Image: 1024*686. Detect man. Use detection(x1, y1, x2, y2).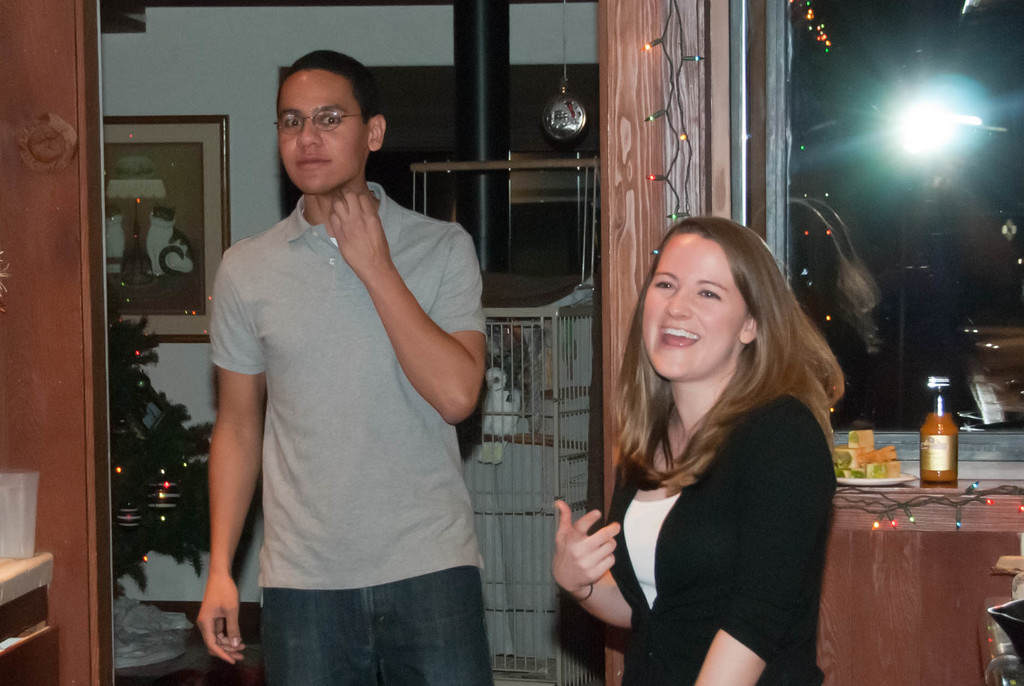
detection(152, 28, 490, 678).
